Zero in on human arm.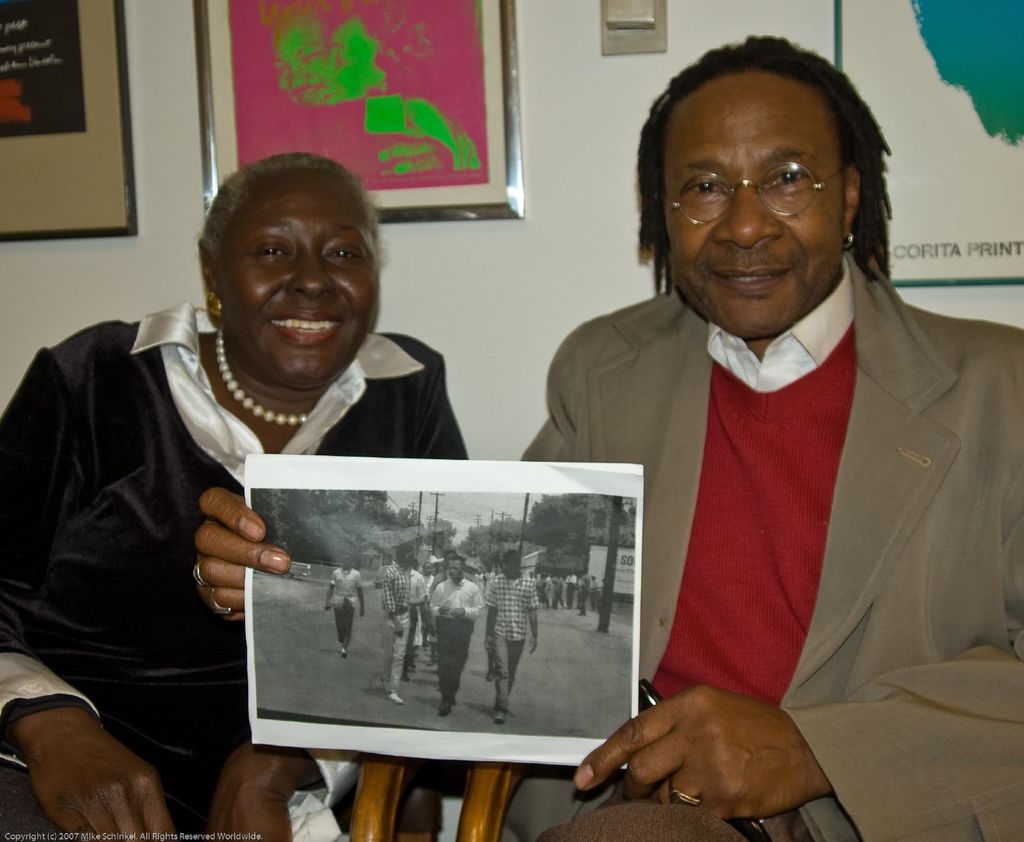
Zeroed in: (566,656,1023,824).
